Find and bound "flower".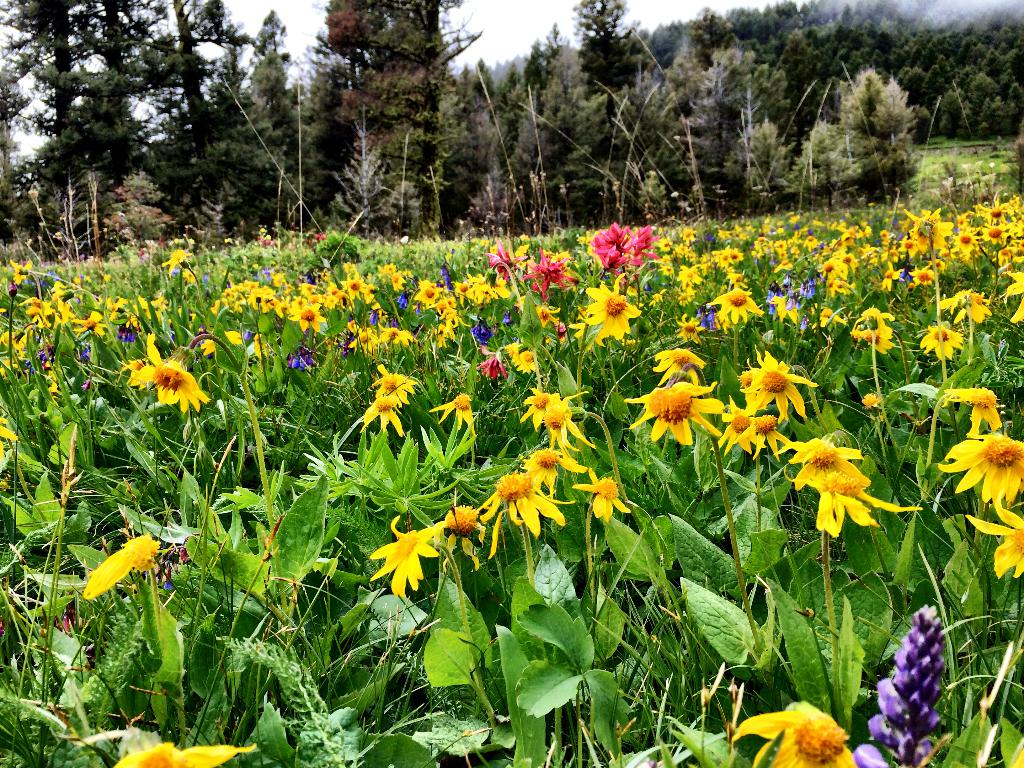
Bound: [812, 475, 914, 534].
